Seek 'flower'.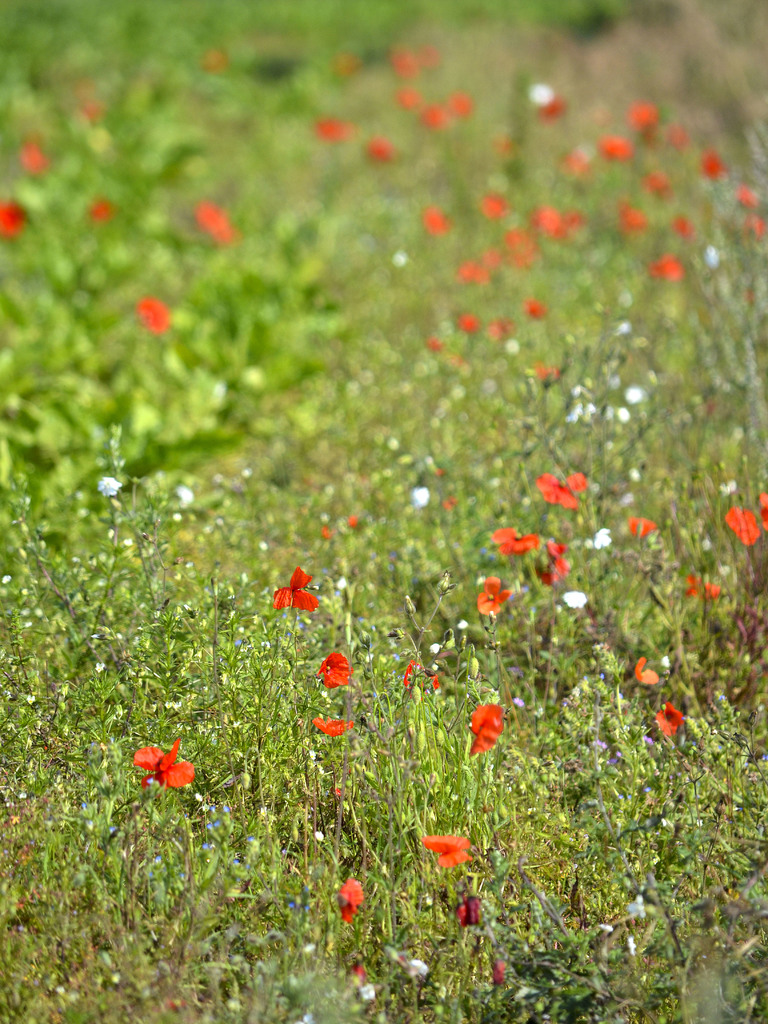
488, 524, 535, 556.
